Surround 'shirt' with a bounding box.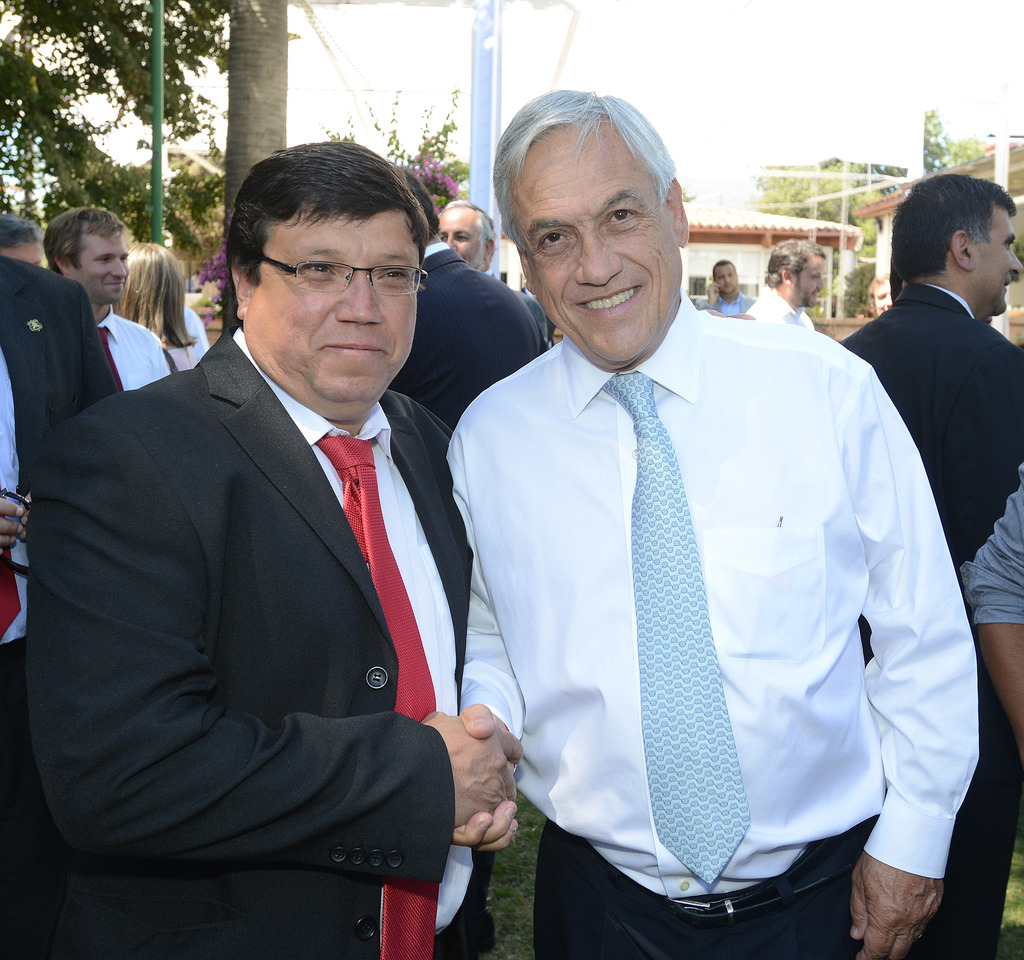
BBox(449, 267, 964, 930).
